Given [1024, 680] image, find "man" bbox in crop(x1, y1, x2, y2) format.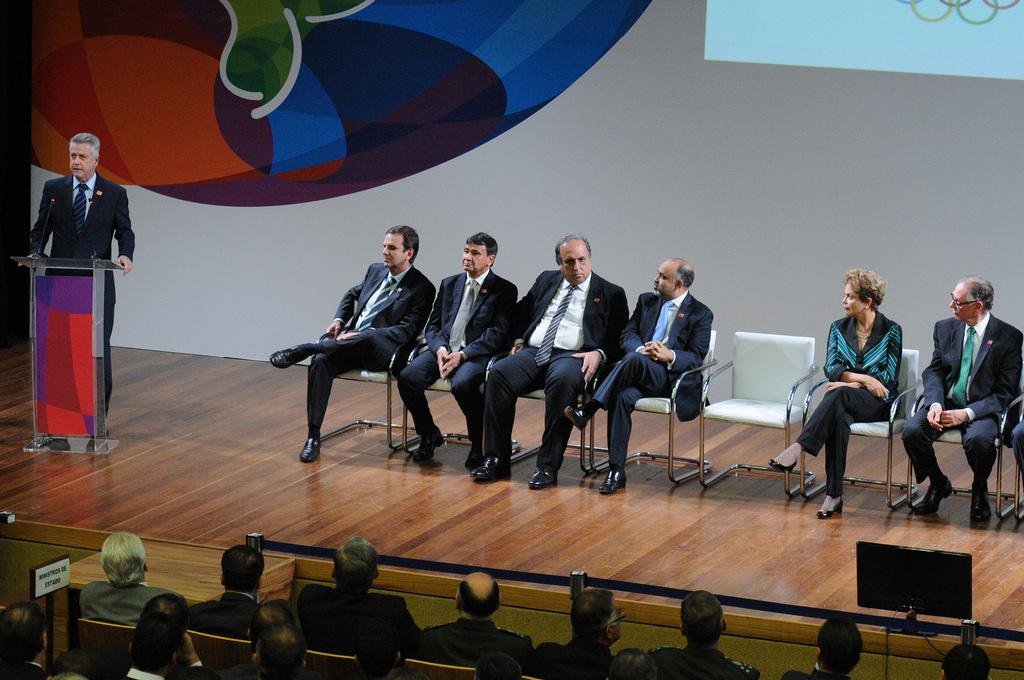
crop(388, 233, 520, 473).
